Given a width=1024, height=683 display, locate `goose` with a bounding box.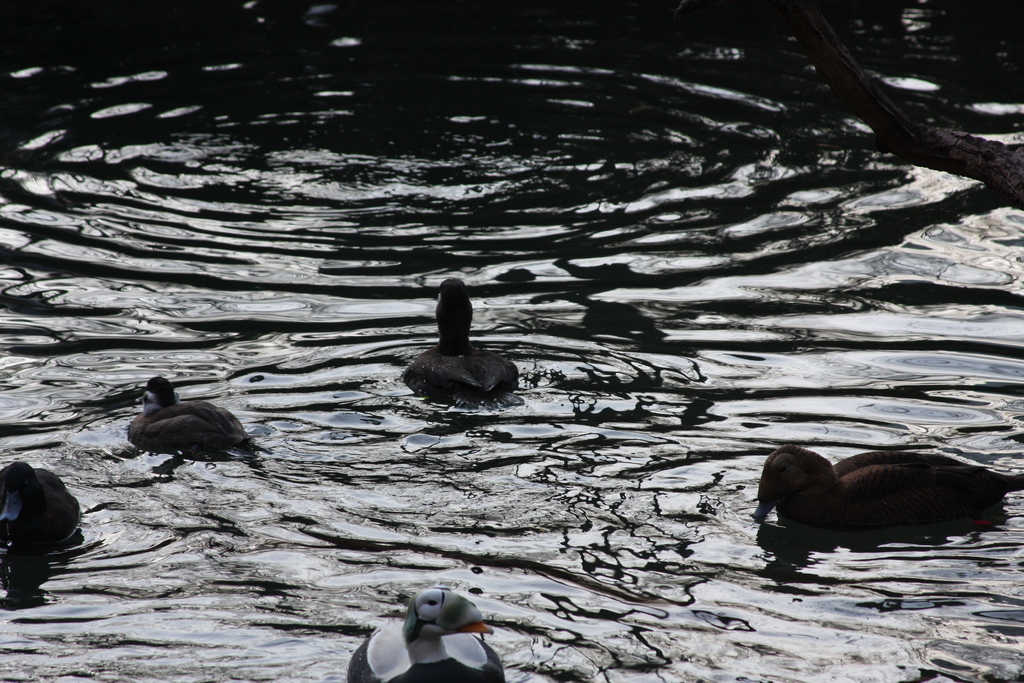
Located: bbox(125, 375, 249, 450).
